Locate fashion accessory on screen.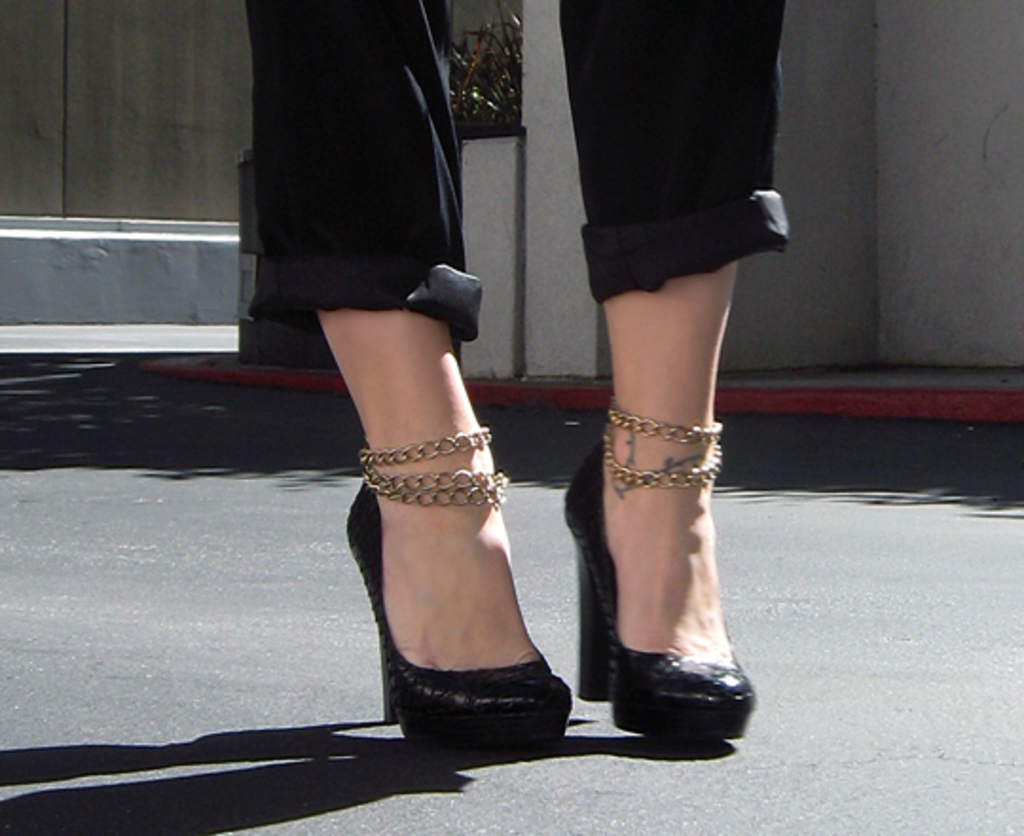
On screen at 341 483 578 745.
